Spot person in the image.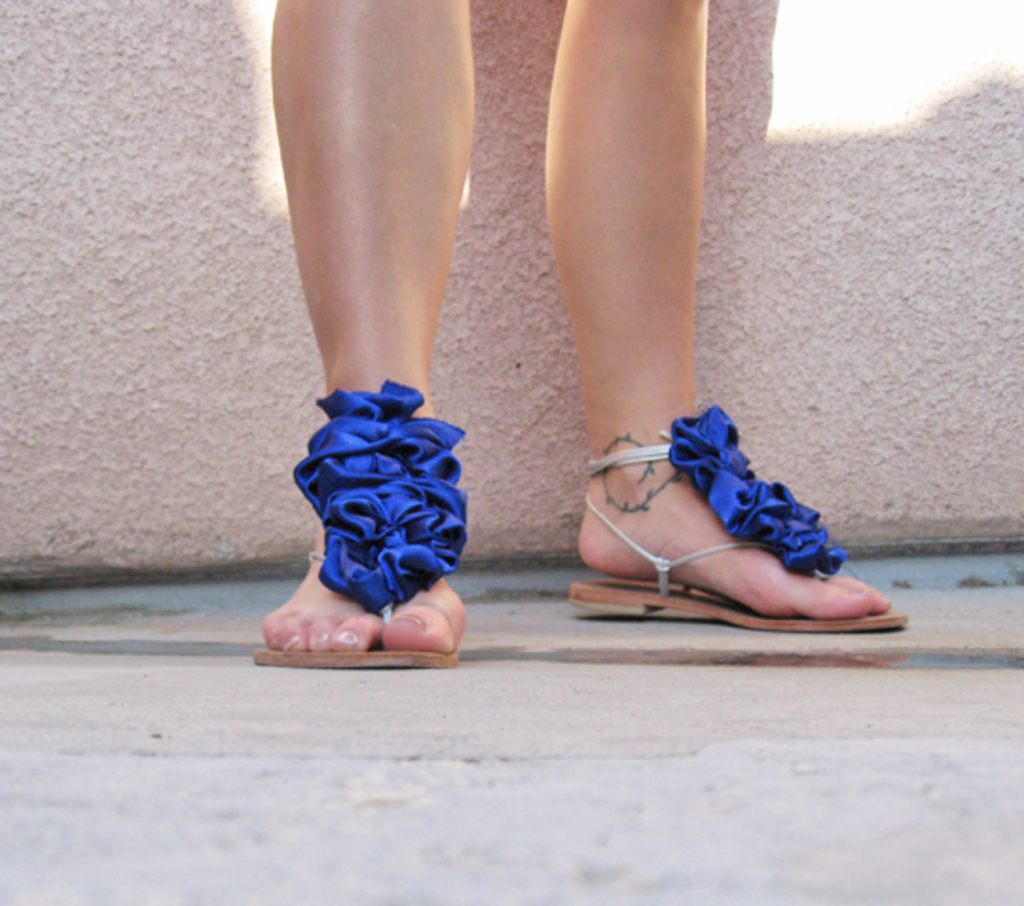
person found at {"left": 256, "top": 0, "right": 906, "bottom": 673}.
